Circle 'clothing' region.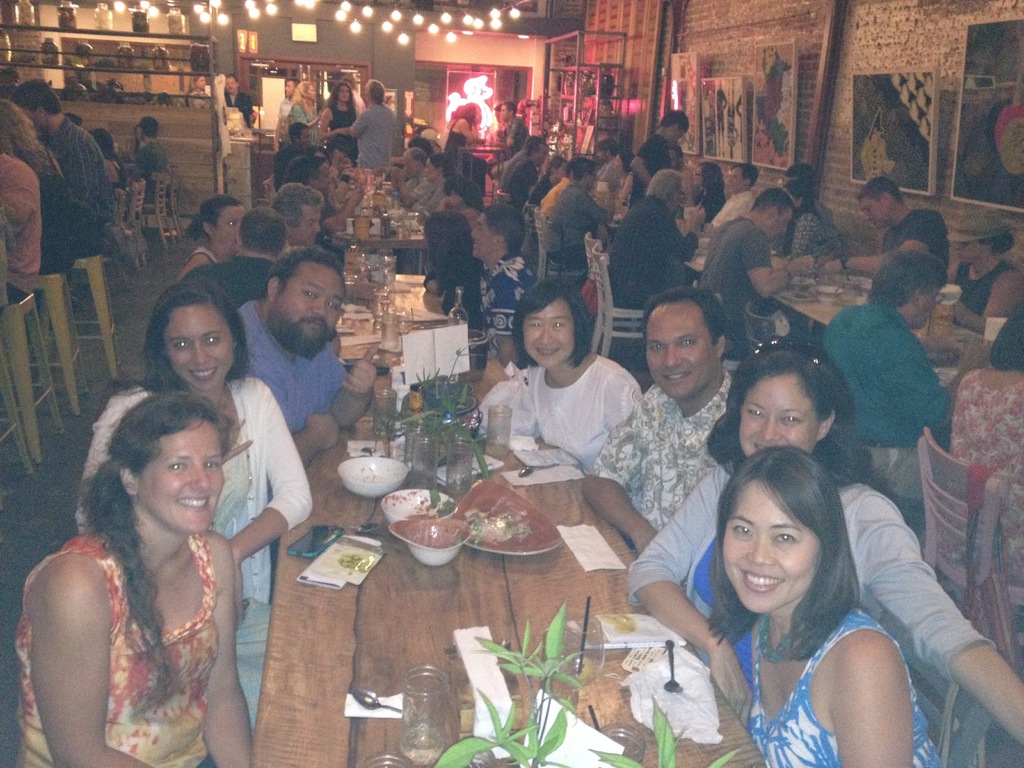
Region: 74/376/314/729.
